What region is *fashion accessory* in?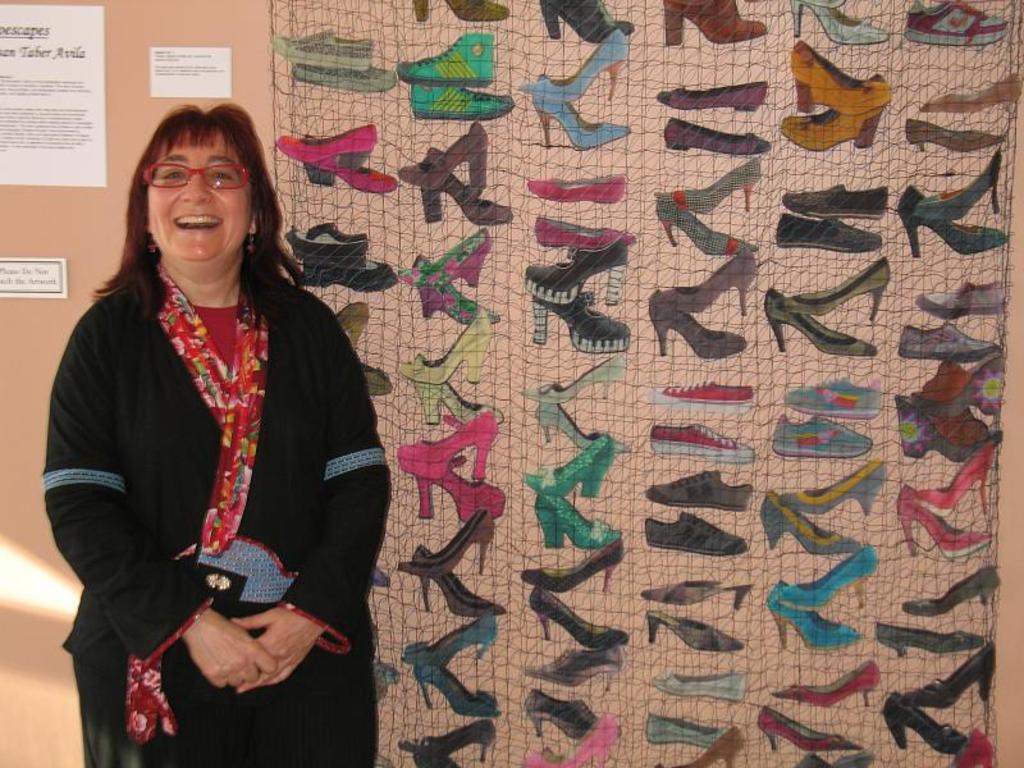
crop(641, 296, 748, 364).
